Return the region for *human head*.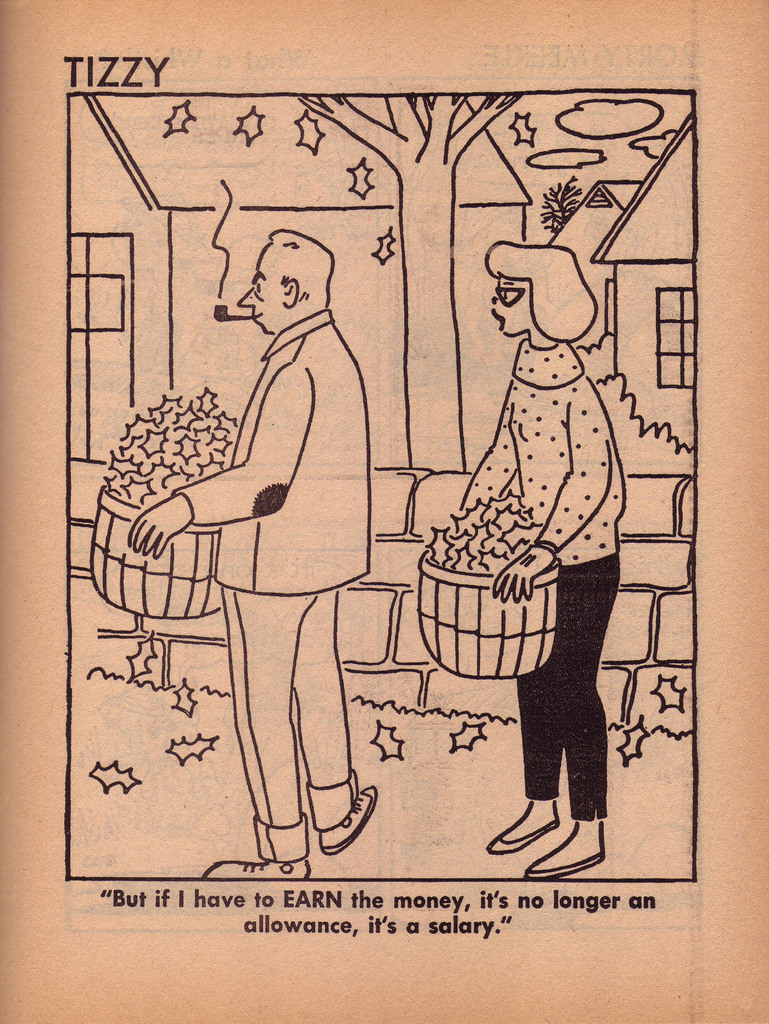
BBox(482, 239, 578, 331).
